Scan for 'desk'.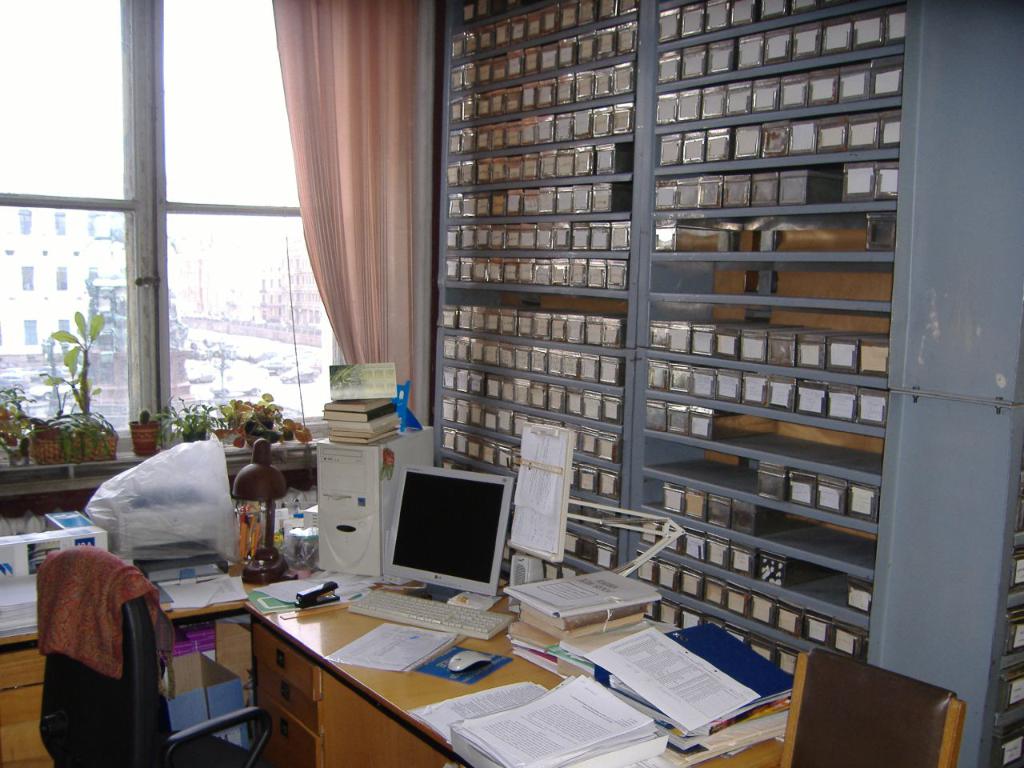
Scan result: region(170, 545, 795, 760).
